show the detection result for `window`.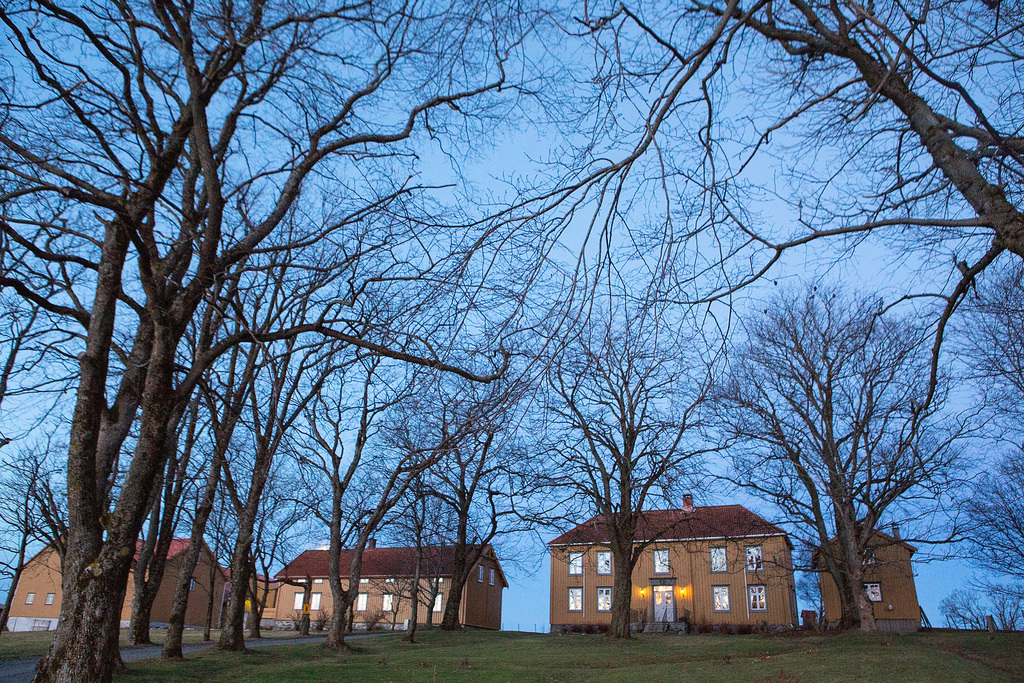
x1=745, y1=543, x2=765, y2=571.
